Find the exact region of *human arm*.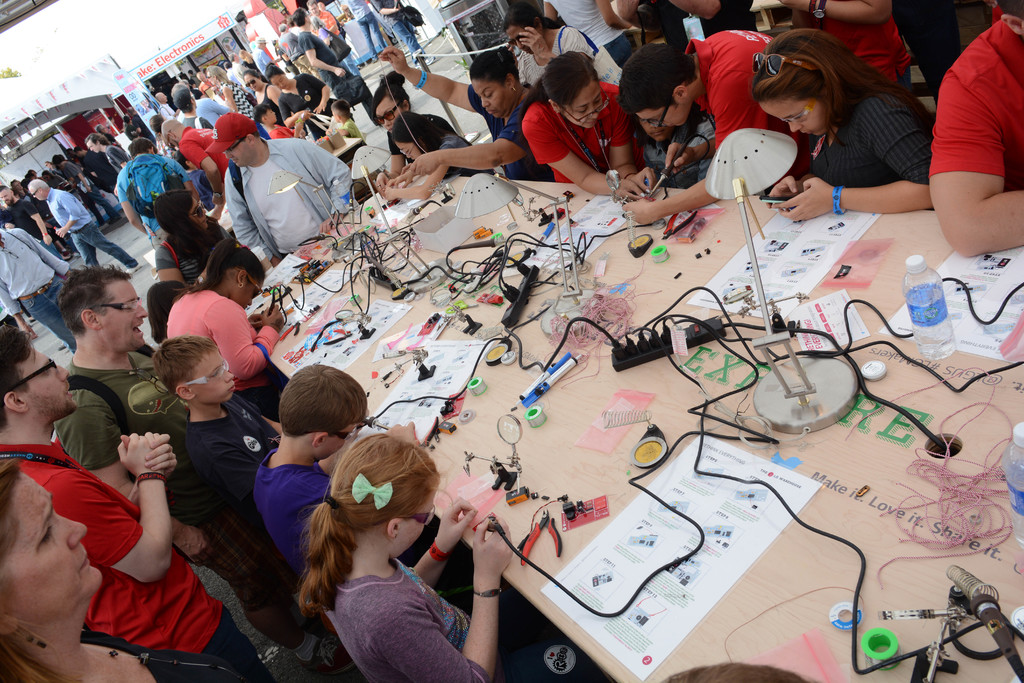
Exact region: [x1=278, y1=97, x2=314, y2=127].
